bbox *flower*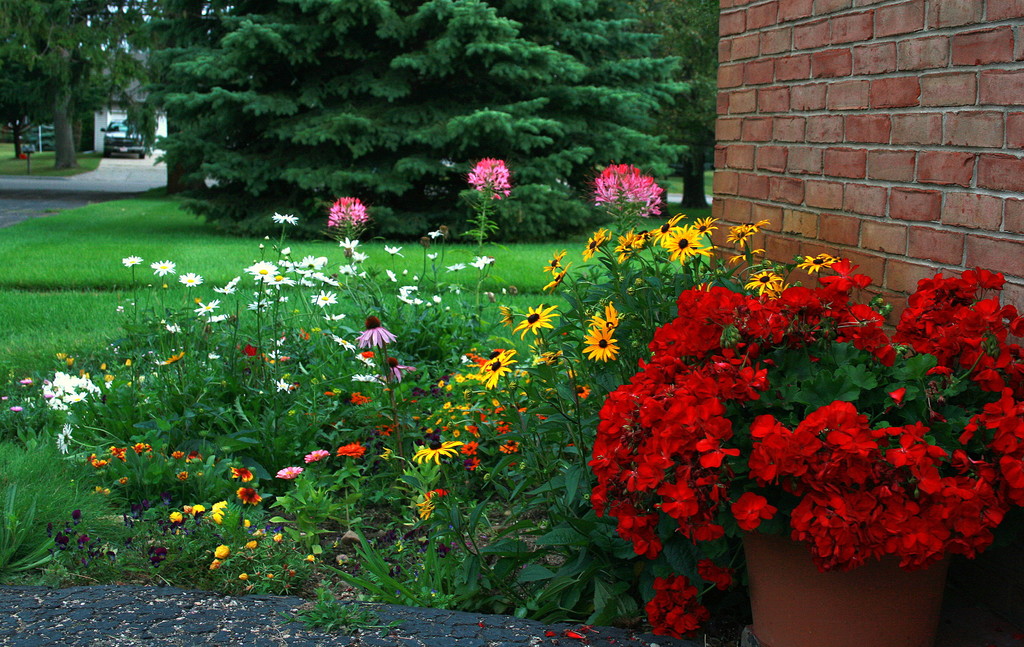
region(164, 505, 193, 524)
